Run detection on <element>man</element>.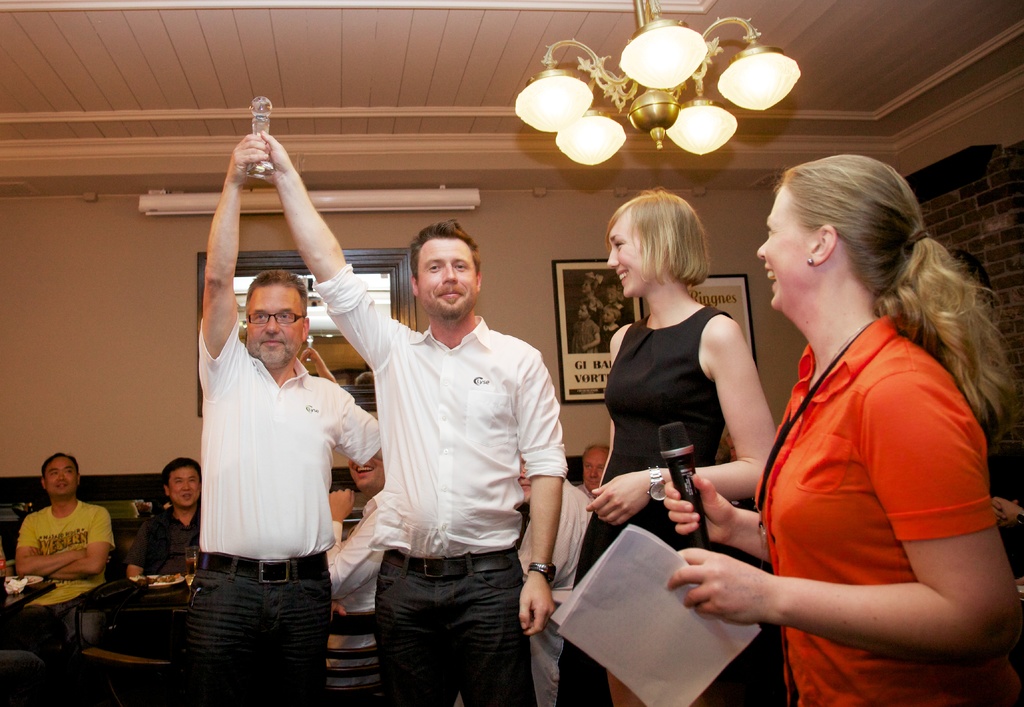
Result: <bbox>515, 451, 601, 704</bbox>.
